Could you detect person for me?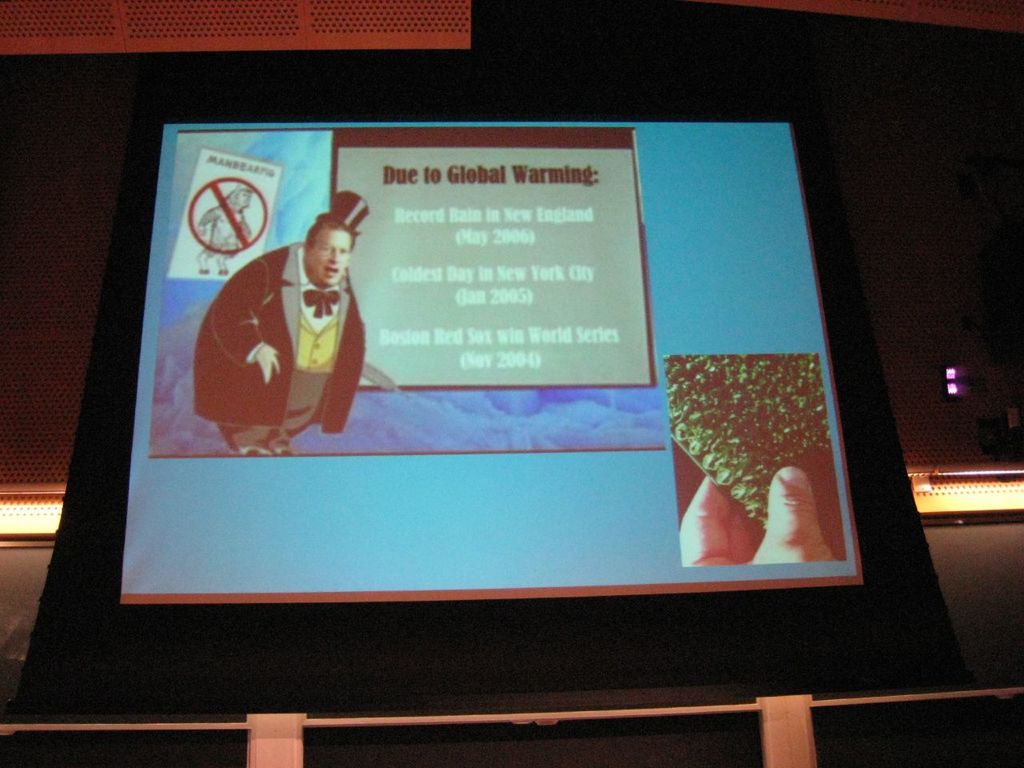
Detection result: BBox(673, 430, 832, 567).
